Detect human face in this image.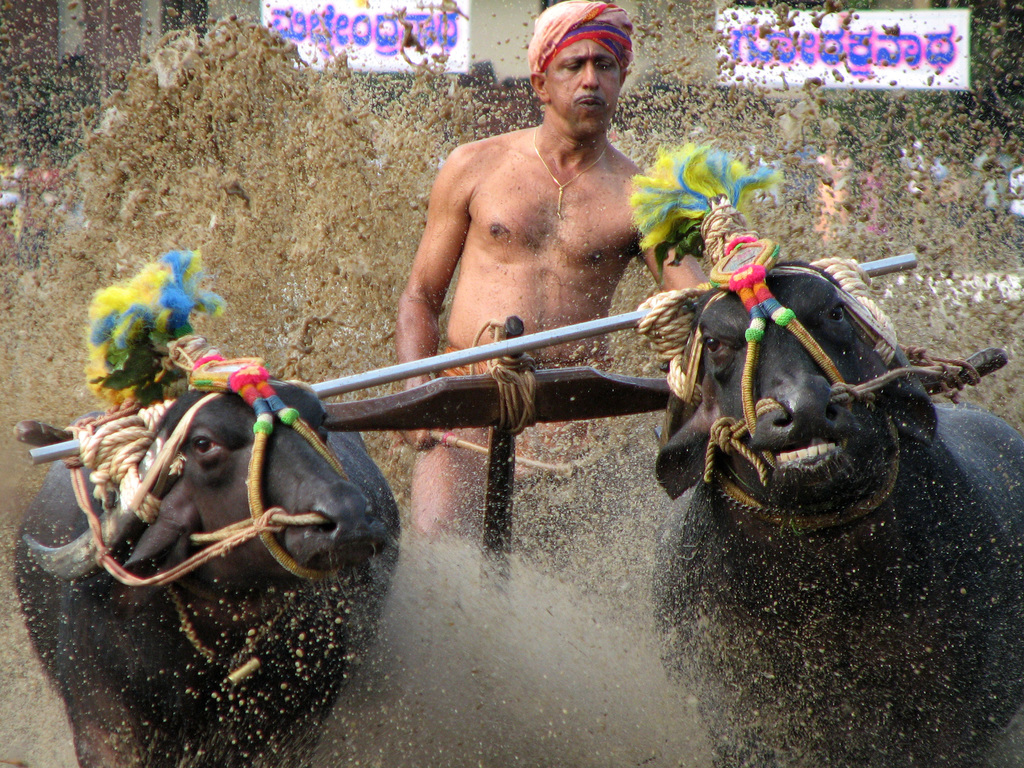
Detection: Rect(542, 36, 622, 141).
